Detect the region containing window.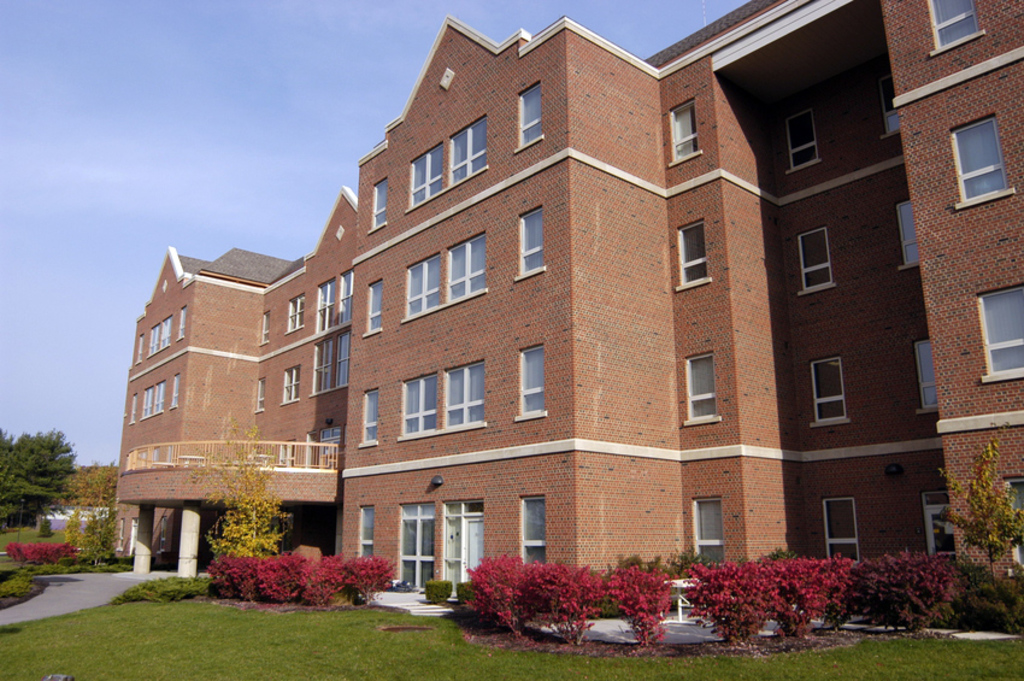
(x1=447, y1=242, x2=483, y2=301).
